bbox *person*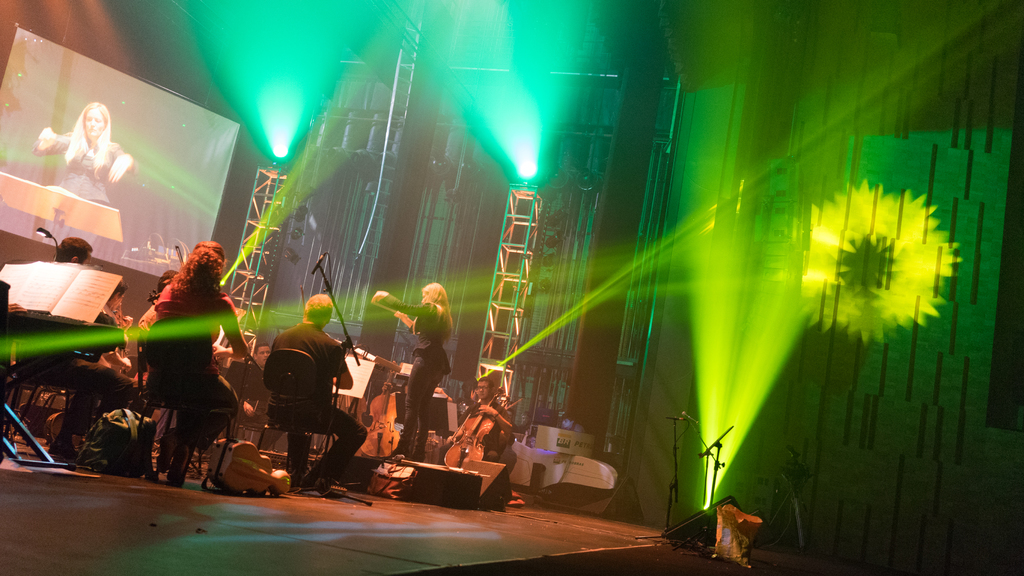
431, 371, 505, 463
